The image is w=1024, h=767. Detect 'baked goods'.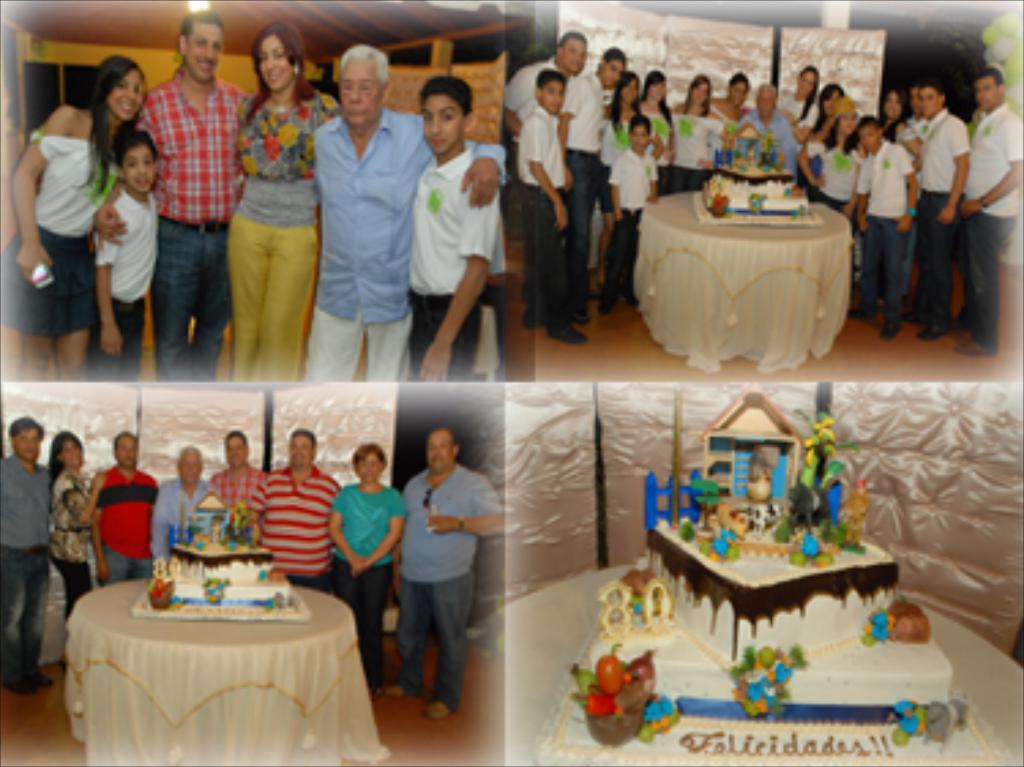
Detection: bbox(590, 467, 931, 677).
